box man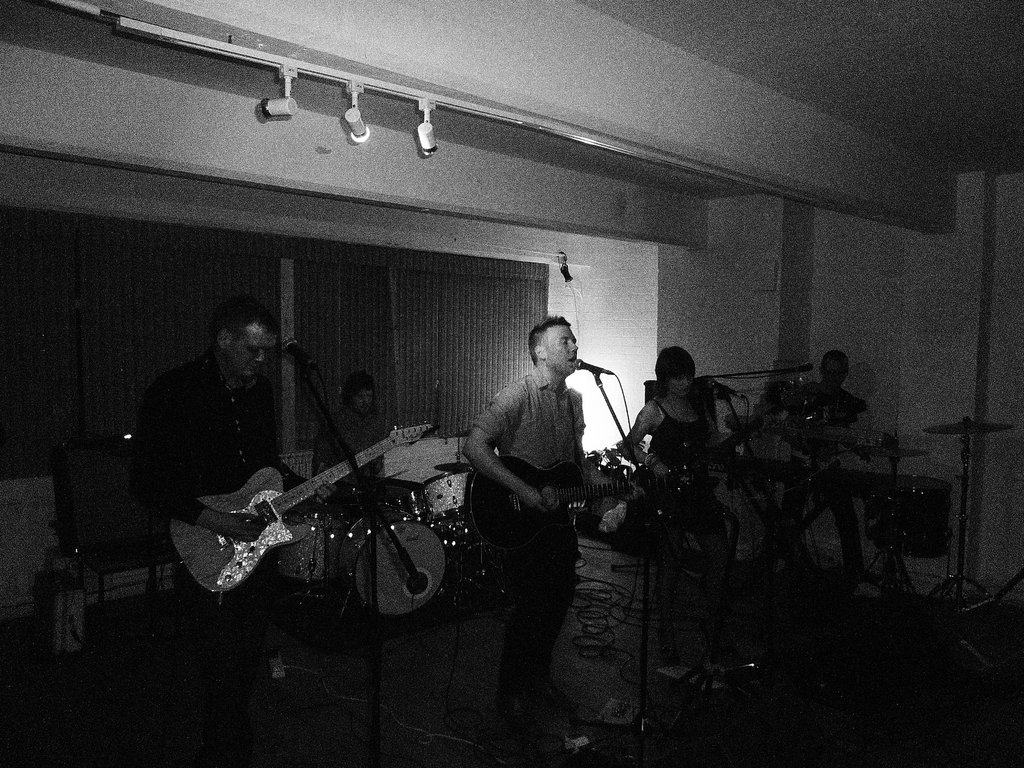
<region>765, 352, 862, 582</region>
